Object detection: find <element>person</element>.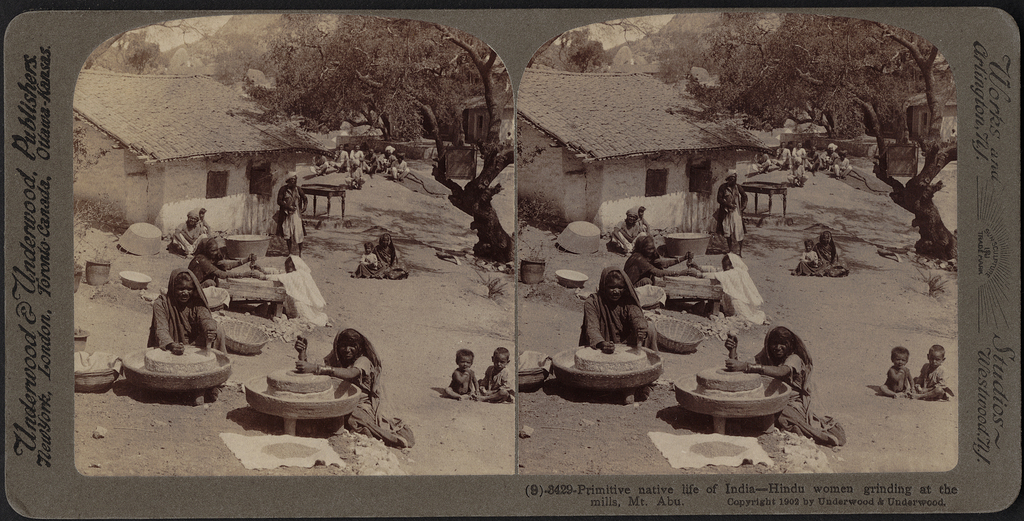
bbox(300, 330, 421, 443).
